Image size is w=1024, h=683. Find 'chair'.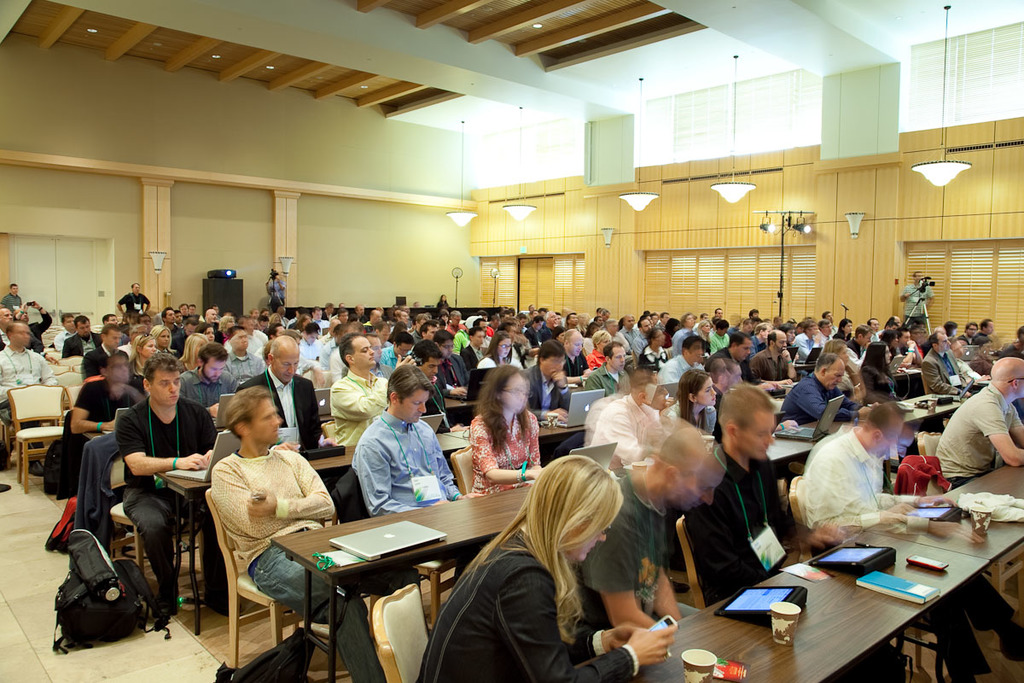
locate(672, 511, 722, 611).
